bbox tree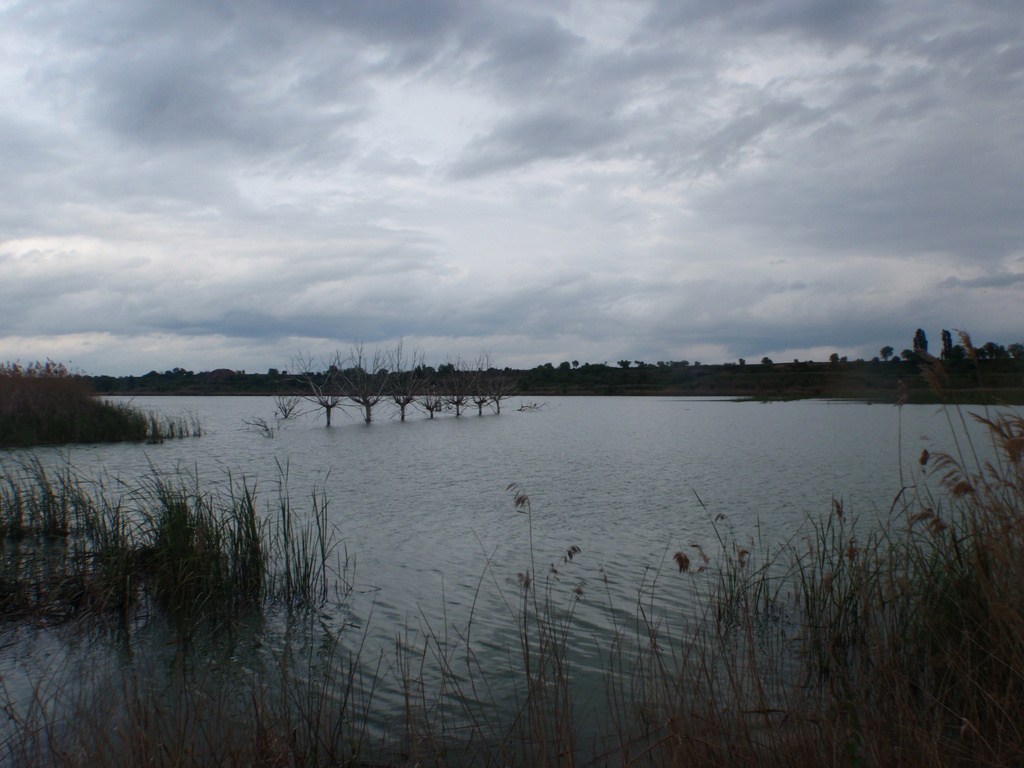
locate(976, 342, 1023, 367)
